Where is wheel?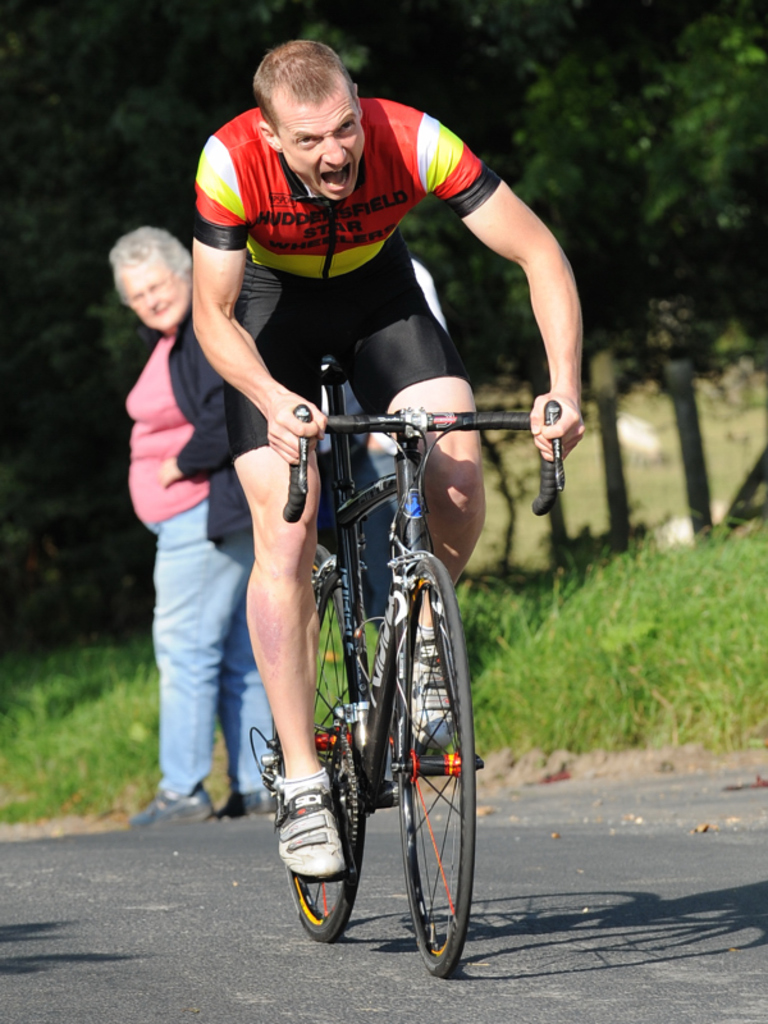
detection(396, 541, 480, 972).
